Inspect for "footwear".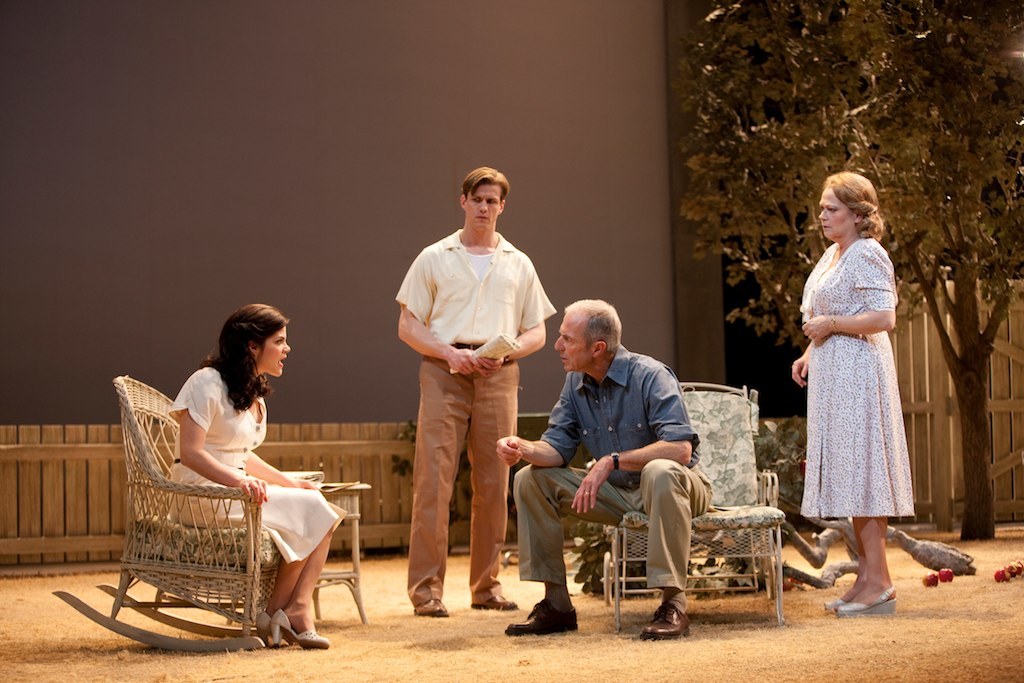
Inspection: 644/602/682/633.
